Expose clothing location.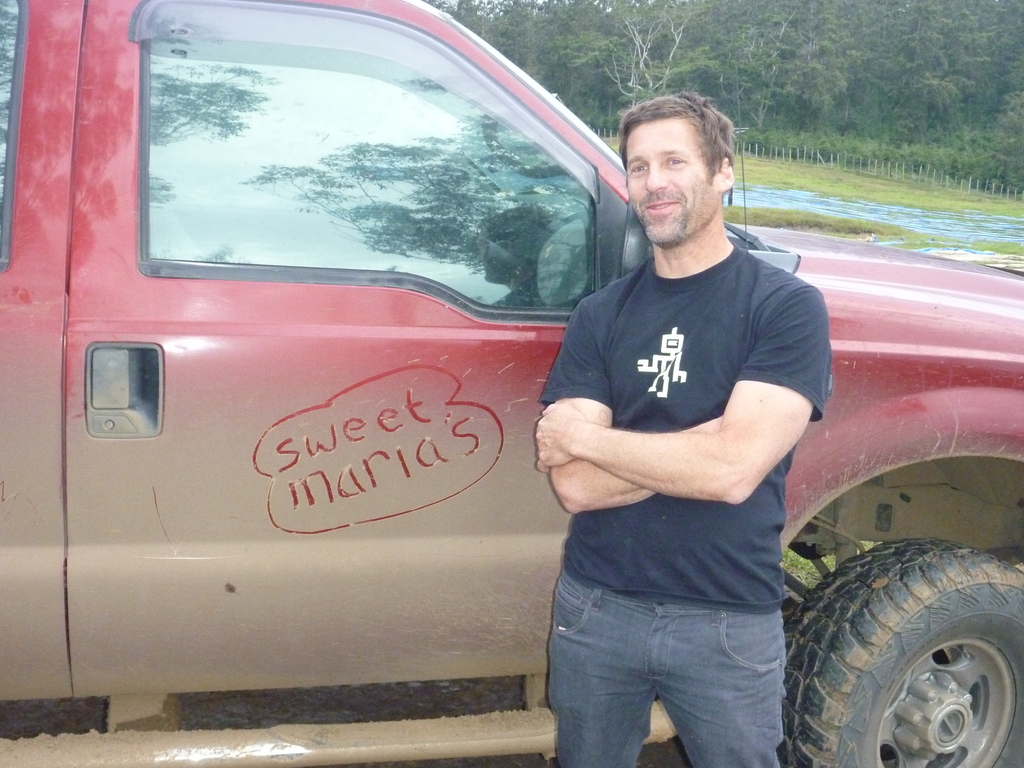
Exposed at box(538, 242, 831, 765).
